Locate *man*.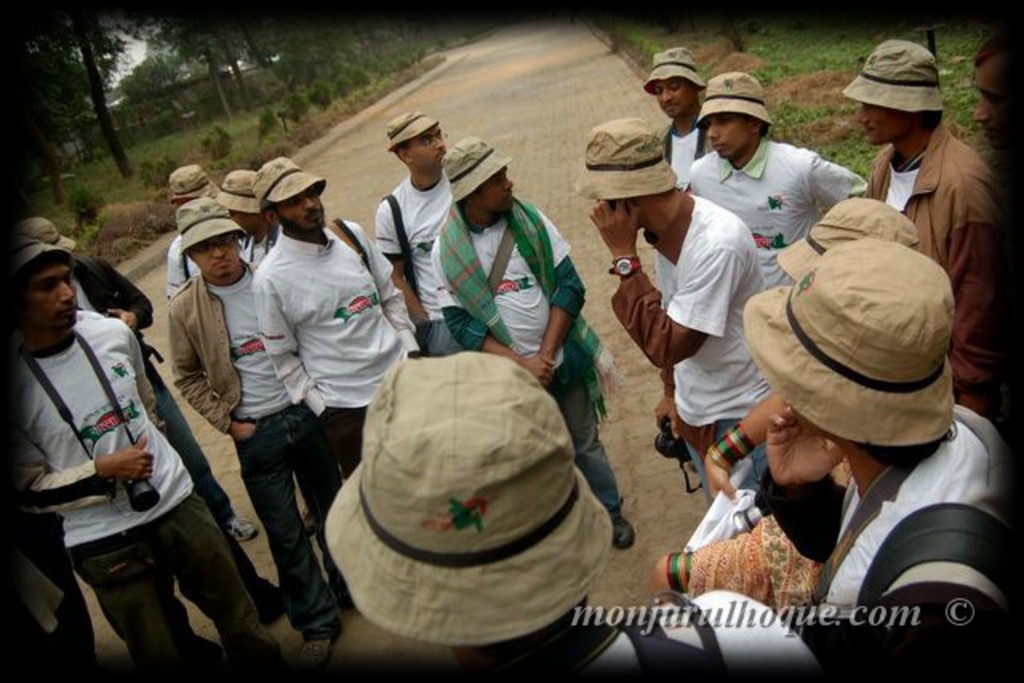
Bounding box: x1=243 y1=150 x2=424 y2=496.
